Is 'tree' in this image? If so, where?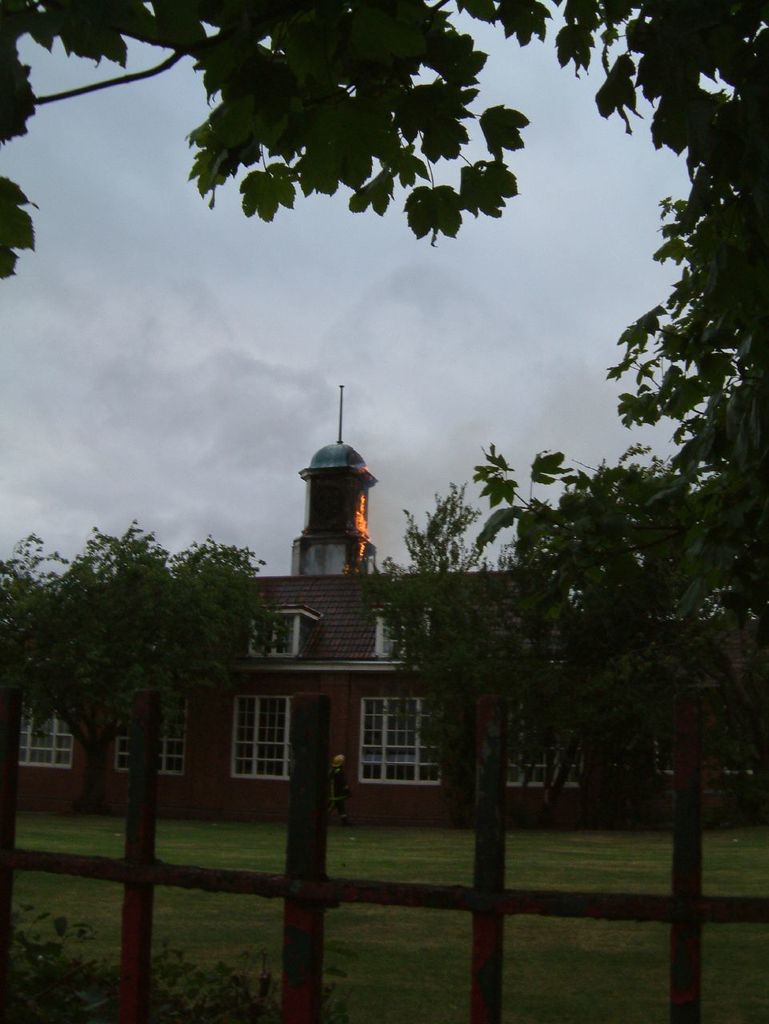
Yes, at 27,473,274,810.
